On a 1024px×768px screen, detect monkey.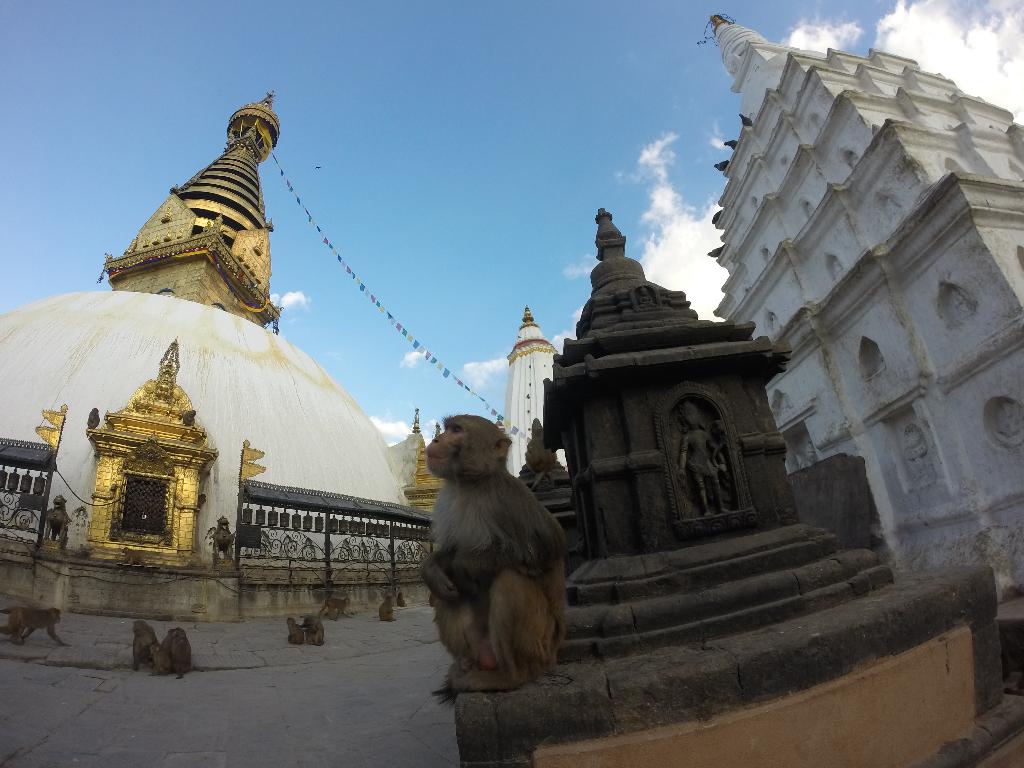
{"x1": 398, "y1": 589, "x2": 408, "y2": 609}.
